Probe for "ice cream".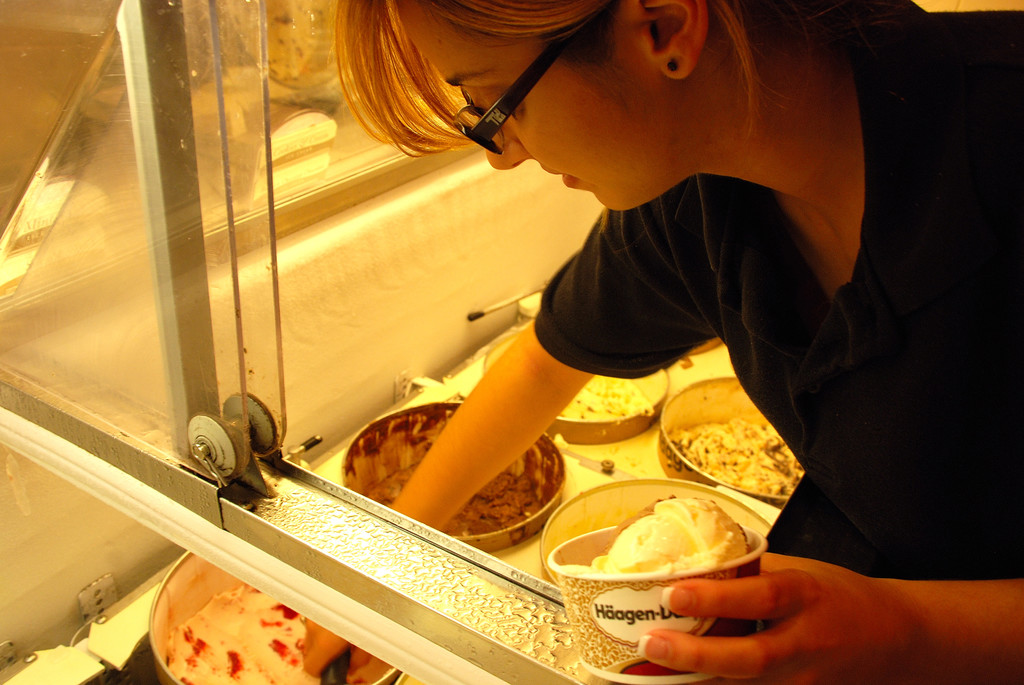
Probe result: [left=376, top=448, right=543, bottom=535].
